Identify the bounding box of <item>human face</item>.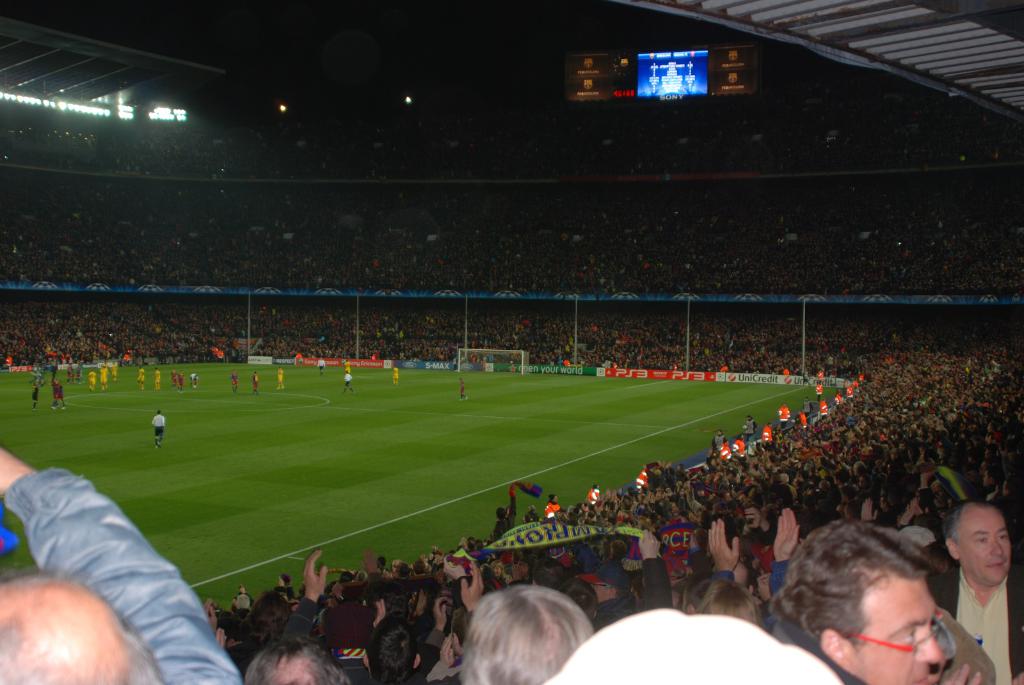
[957,508,1011,588].
